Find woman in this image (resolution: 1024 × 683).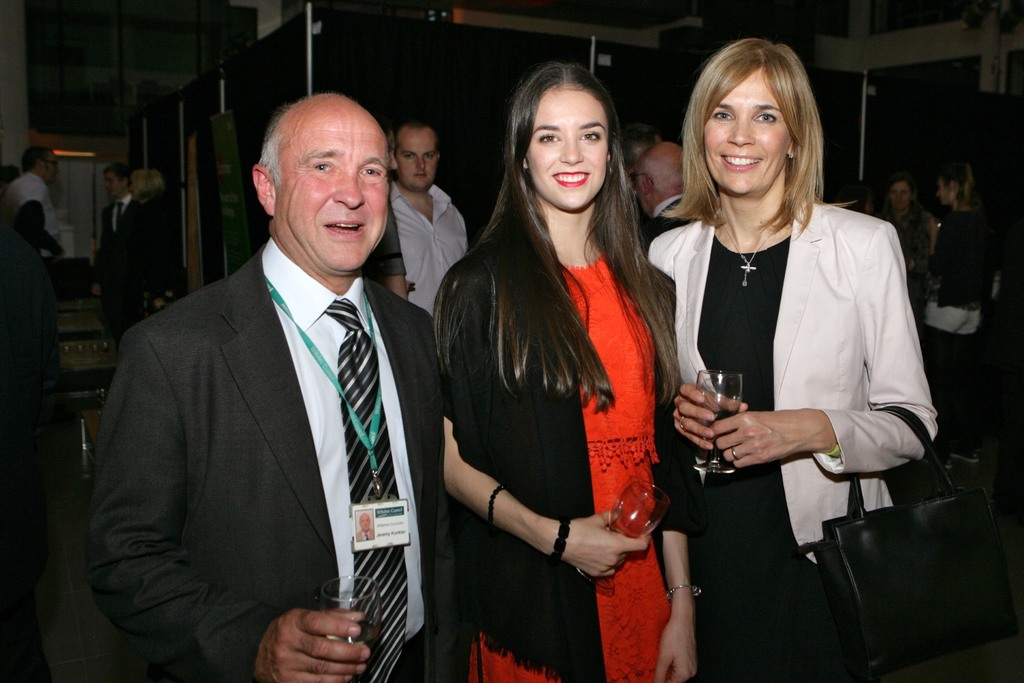
(111,167,180,343).
